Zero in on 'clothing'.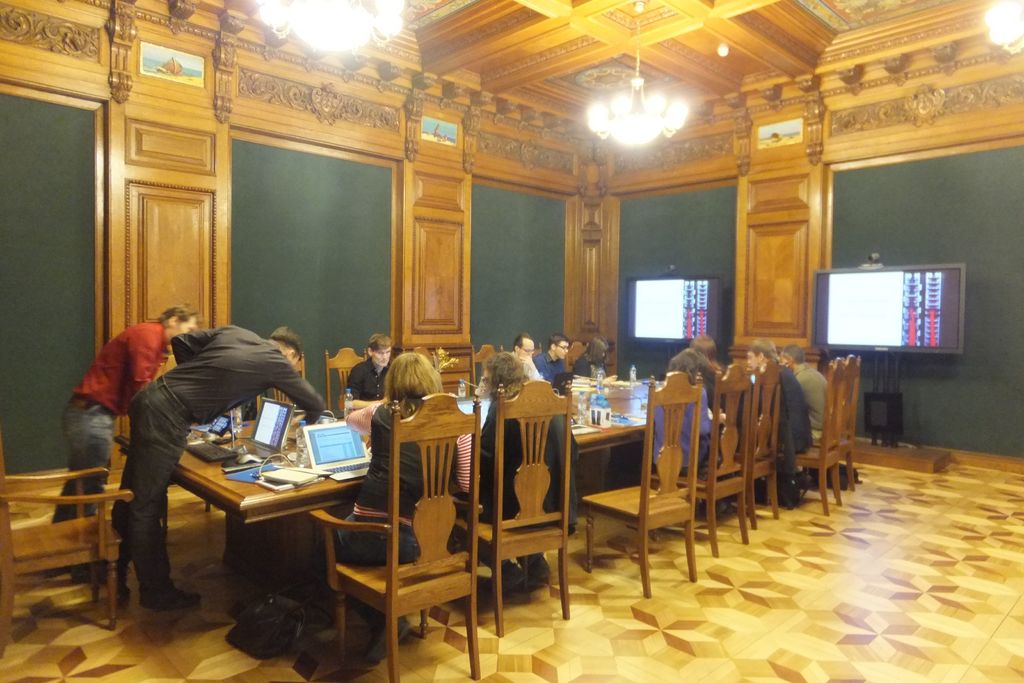
Zeroed in: [x1=327, y1=401, x2=474, y2=621].
